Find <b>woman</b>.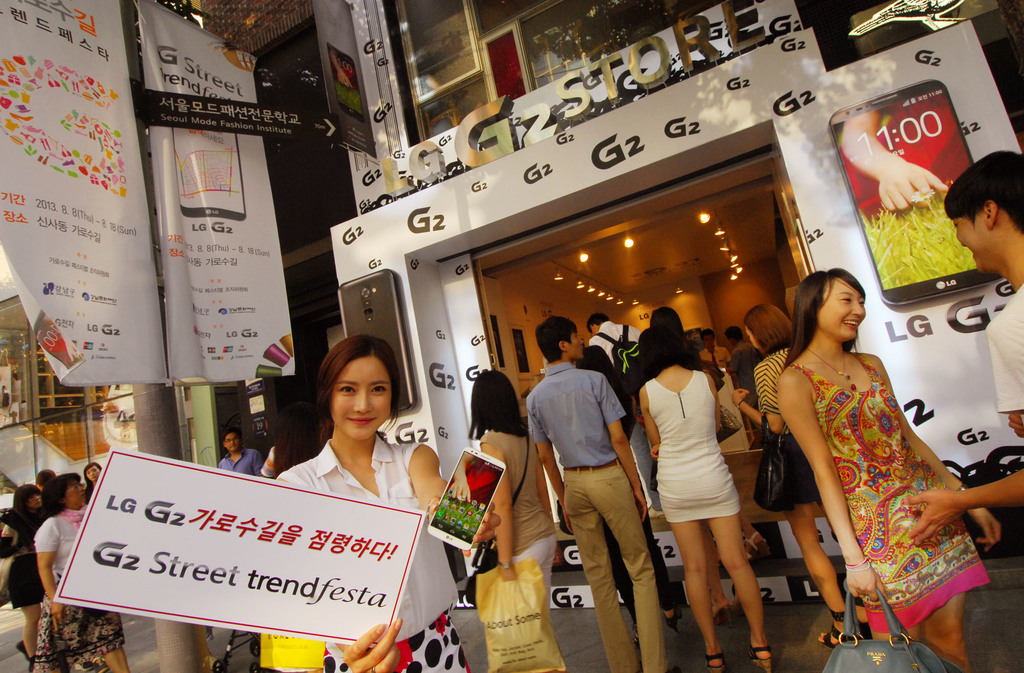
726/300/876/653.
